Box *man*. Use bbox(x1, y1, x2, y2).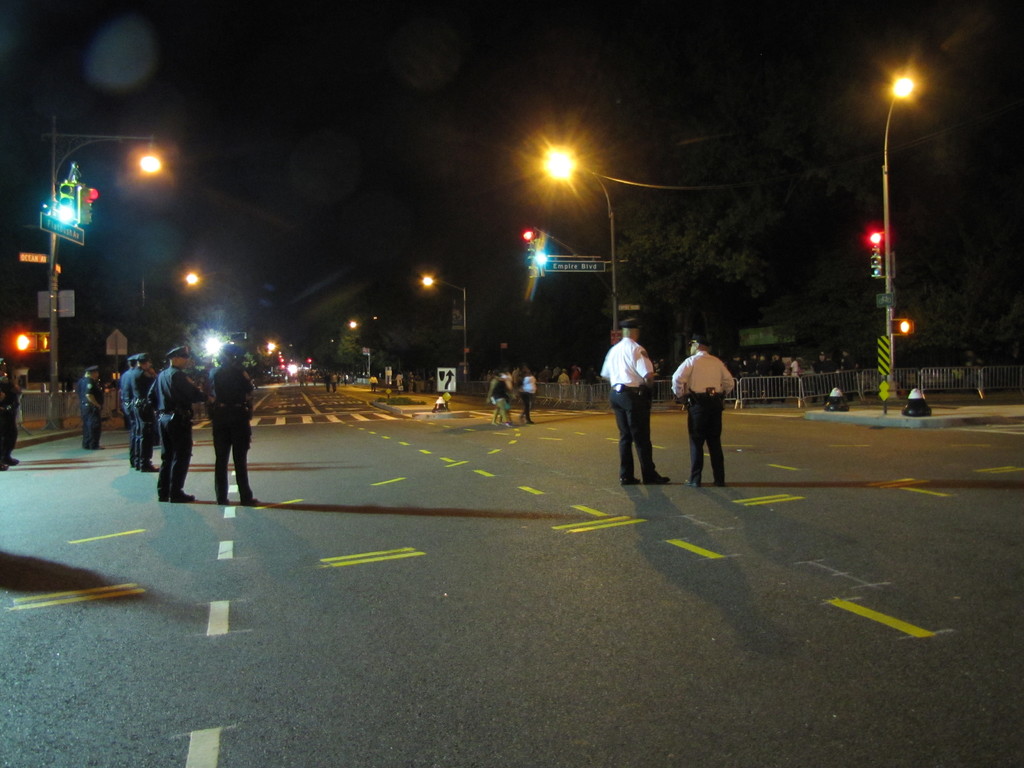
bbox(123, 353, 141, 463).
